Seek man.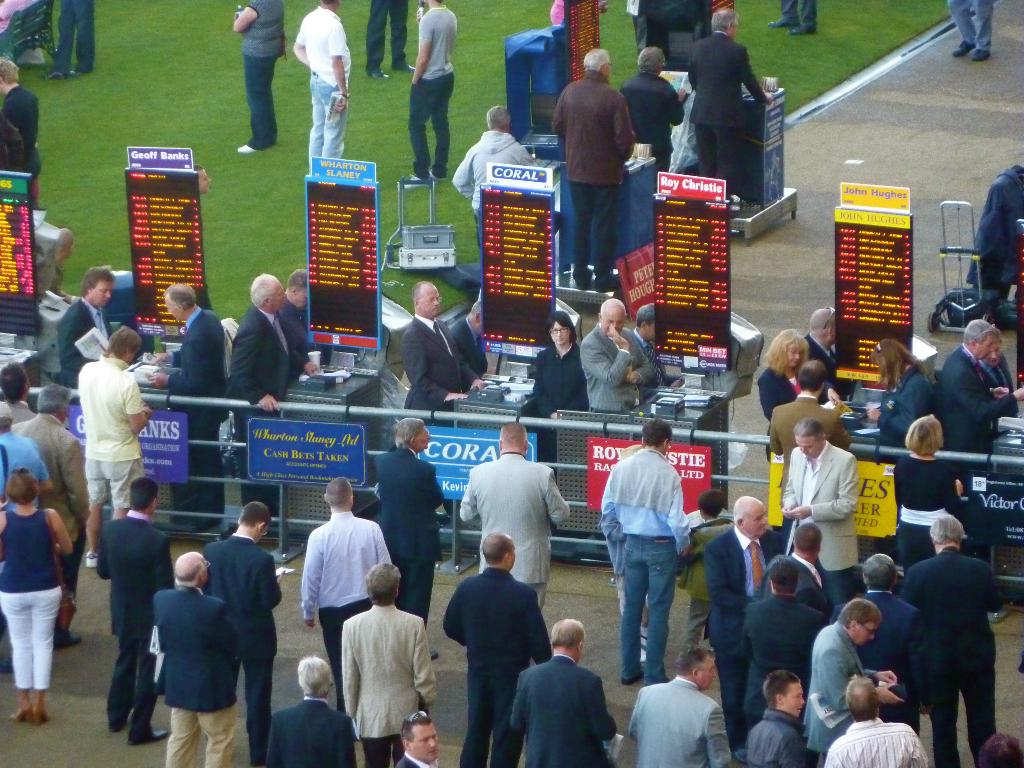
rect(441, 518, 553, 763).
